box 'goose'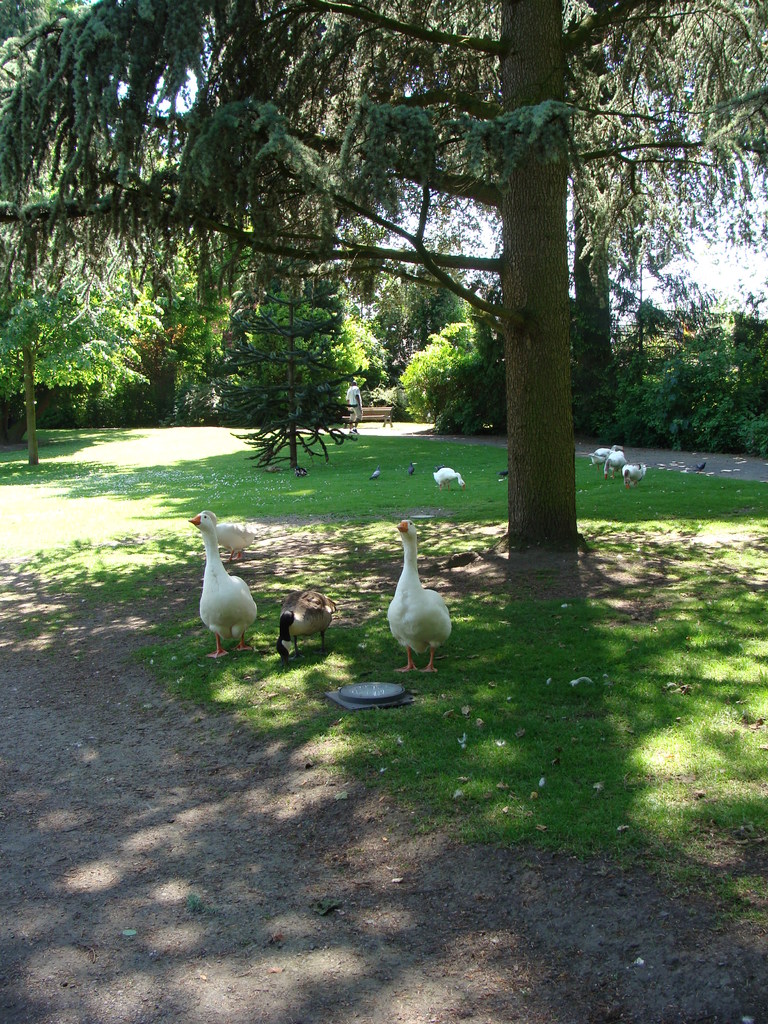
428,468,470,489
